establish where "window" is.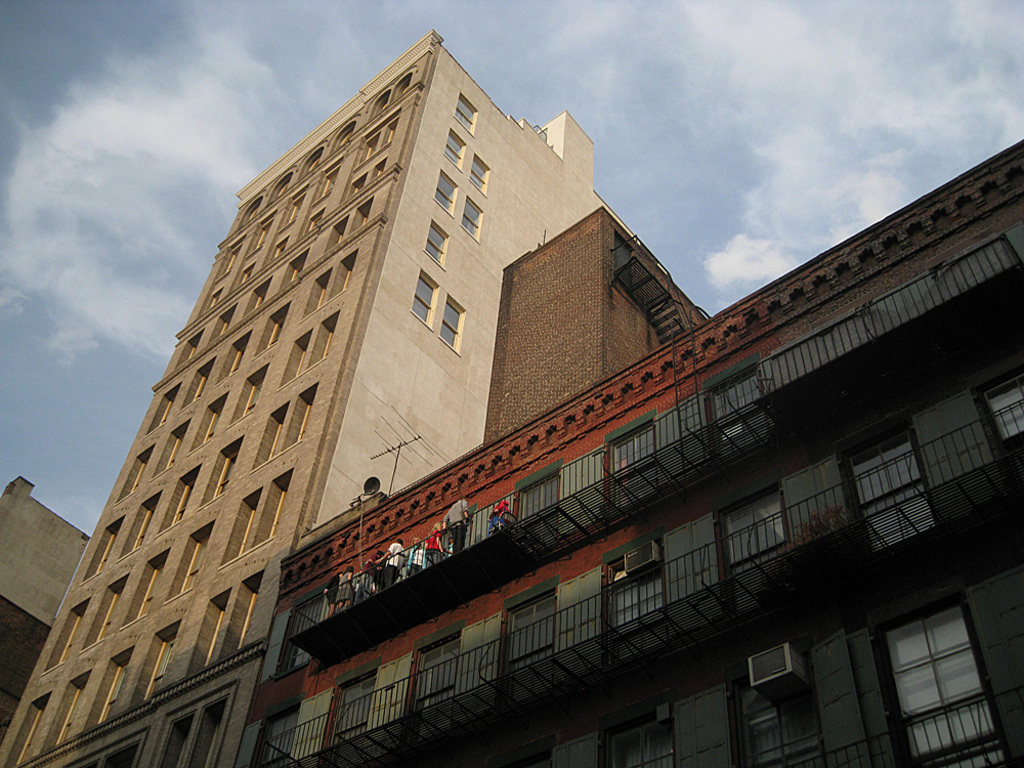
Established at 365, 85, 394, 113.
